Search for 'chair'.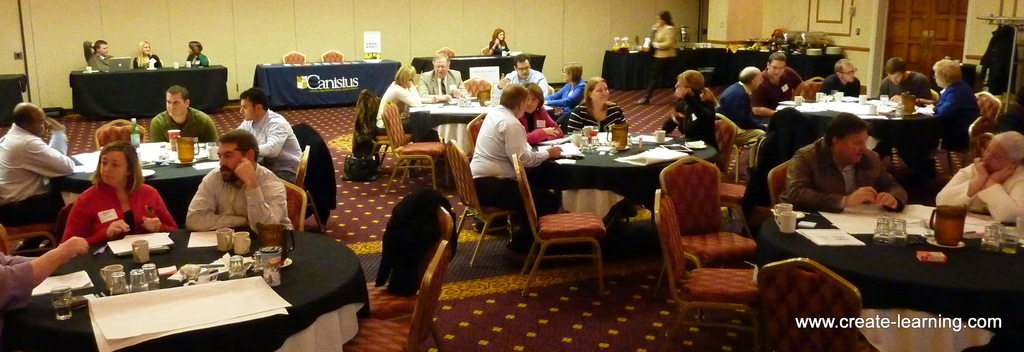
Found at [left=362, top=205, right=452, bottom=351].
